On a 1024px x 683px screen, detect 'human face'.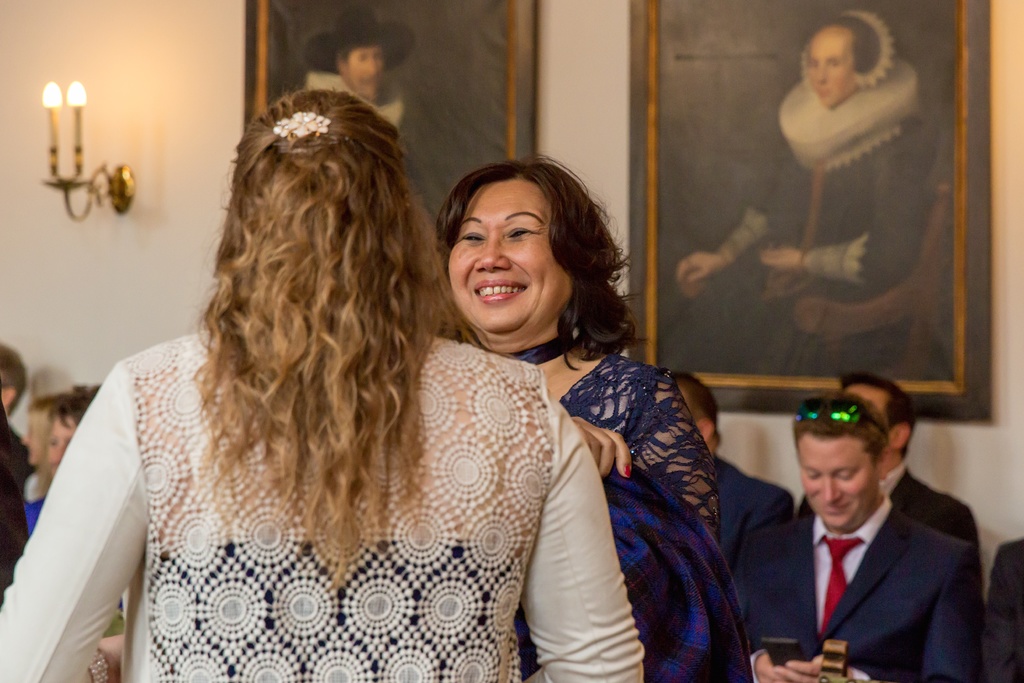
l=683, t=385, r=709, b=439.
